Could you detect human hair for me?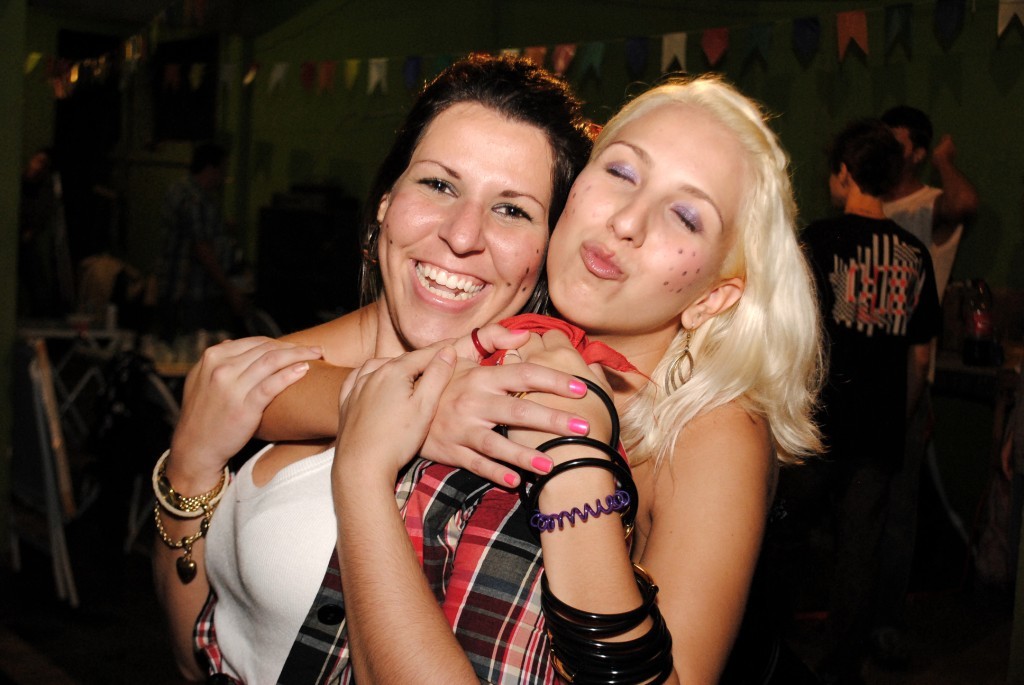
Detection result: (x1=557, y1=53, x2=817, y2=491).
